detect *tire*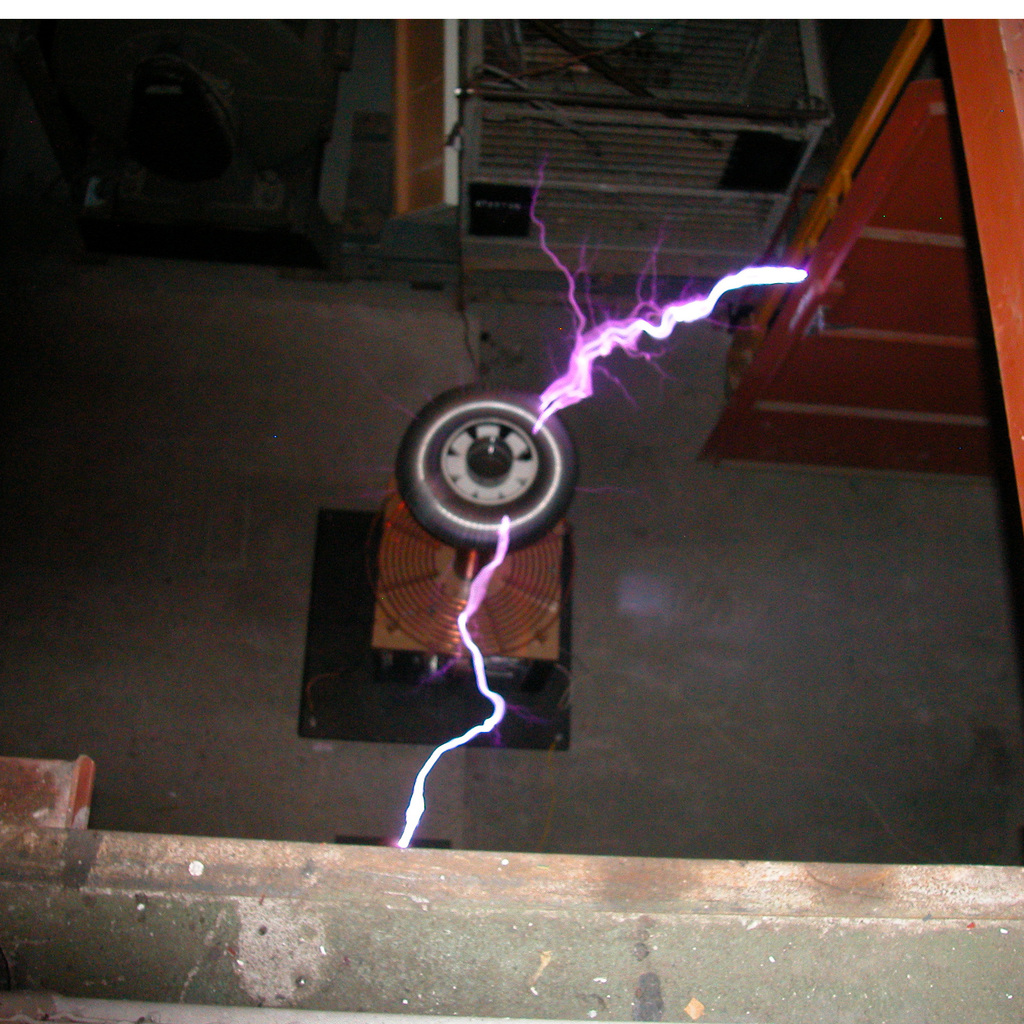
<box>399,375,578,575</box>
